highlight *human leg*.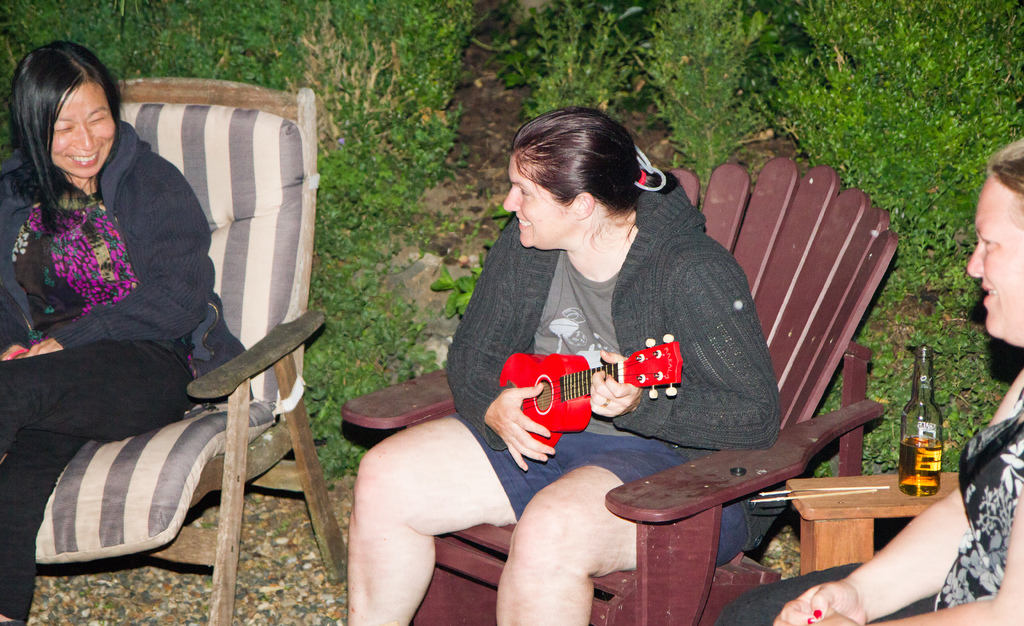
Highlighted region: [0, 345, 190, 624].
